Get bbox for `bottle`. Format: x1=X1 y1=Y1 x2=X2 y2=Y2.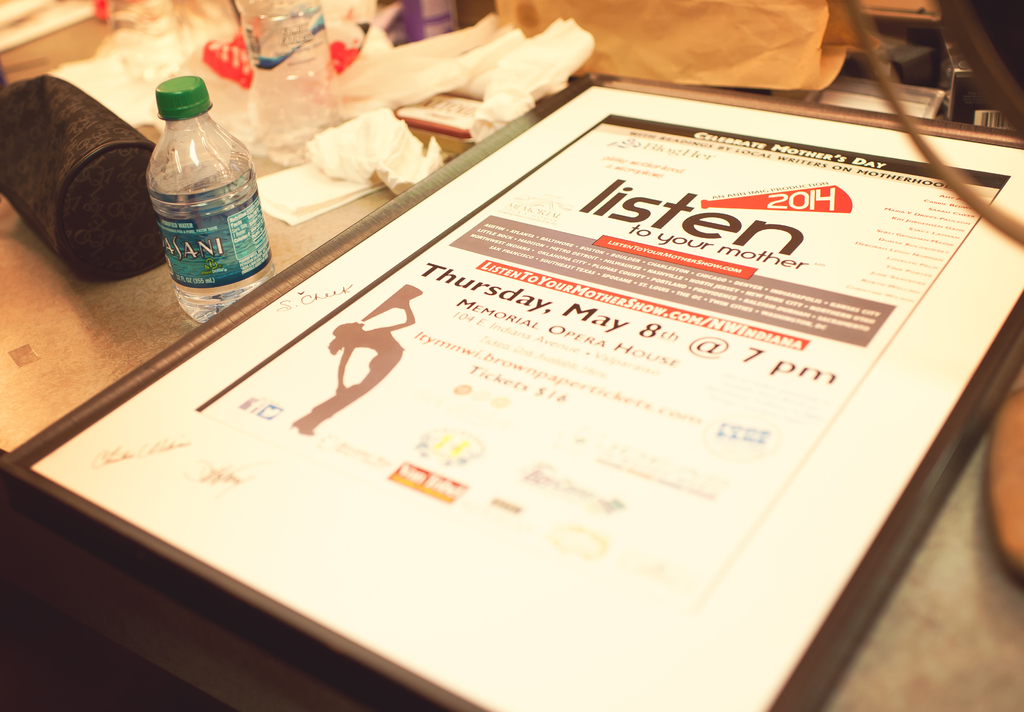
x1=699 y1=180 x2=852 y2=215.
